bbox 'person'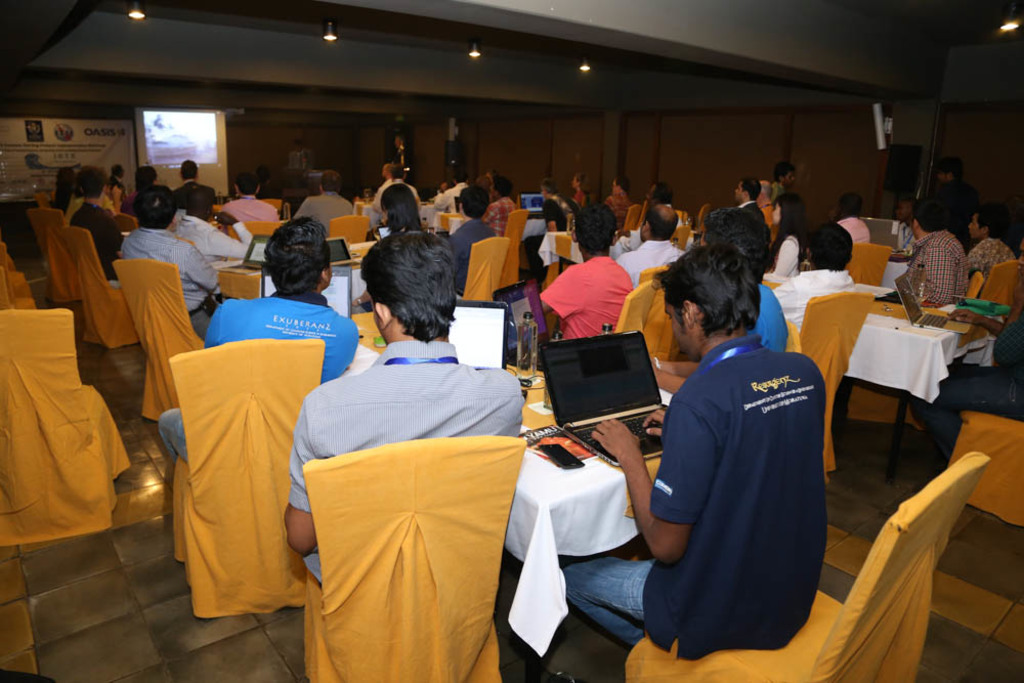
x1=522, y1=180, x2=577, y2=271
